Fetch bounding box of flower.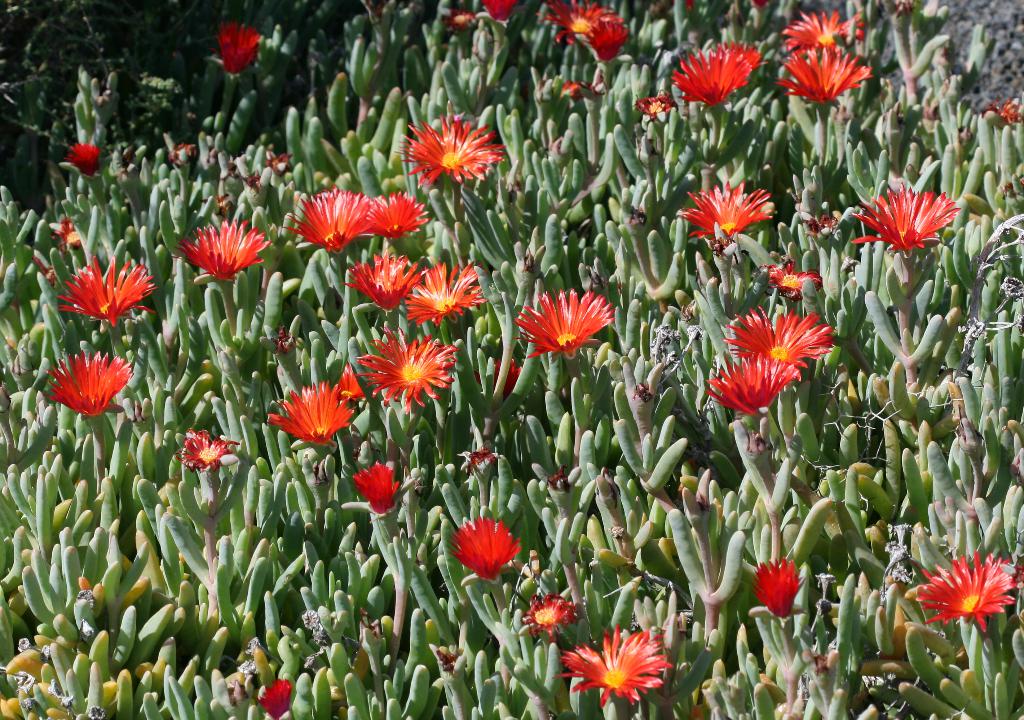
Bbox: (58, 254, 147, 323).
